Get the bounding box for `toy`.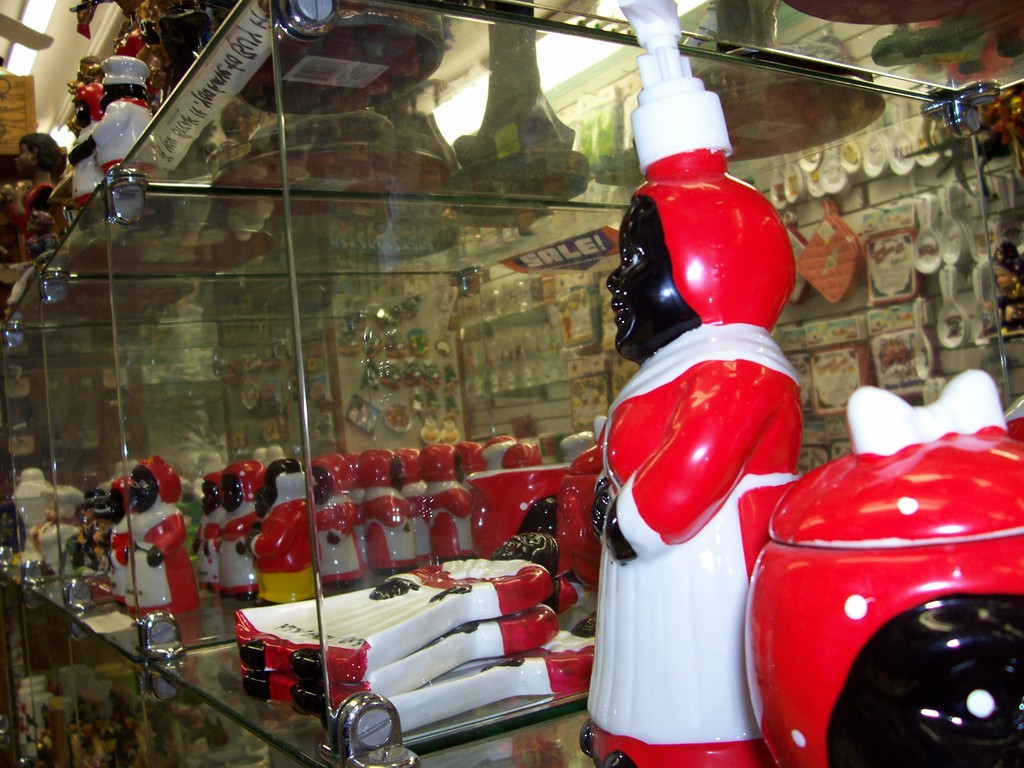
{"x1": 739, "y1": 381, "x2": 1023, "y2": 767}.
